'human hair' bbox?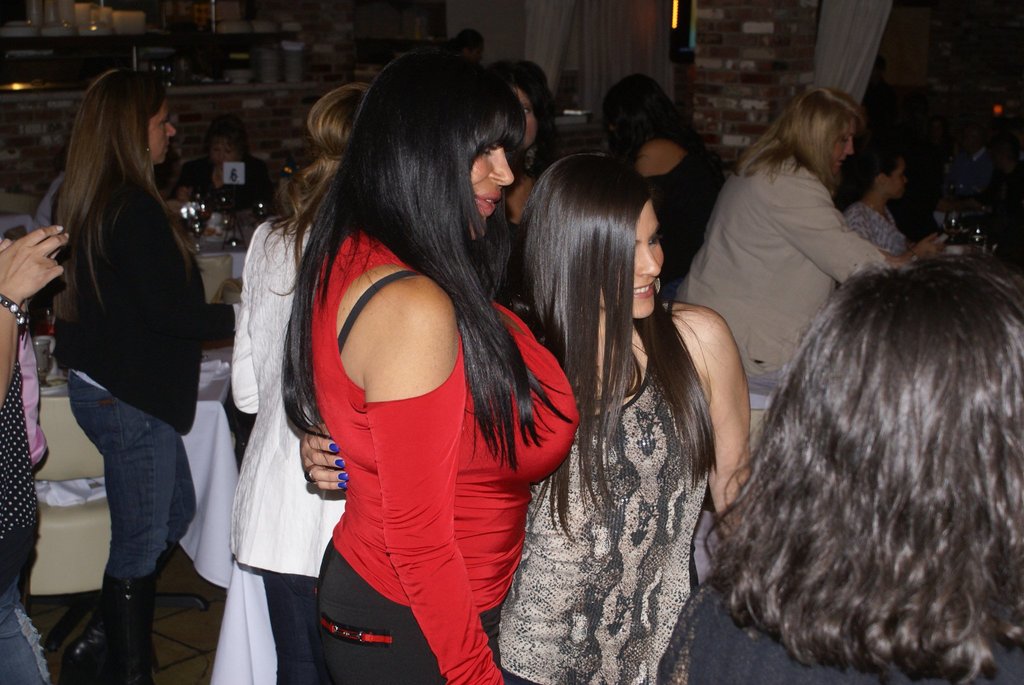
x1=747 y1=83 x2=872 y2=209
